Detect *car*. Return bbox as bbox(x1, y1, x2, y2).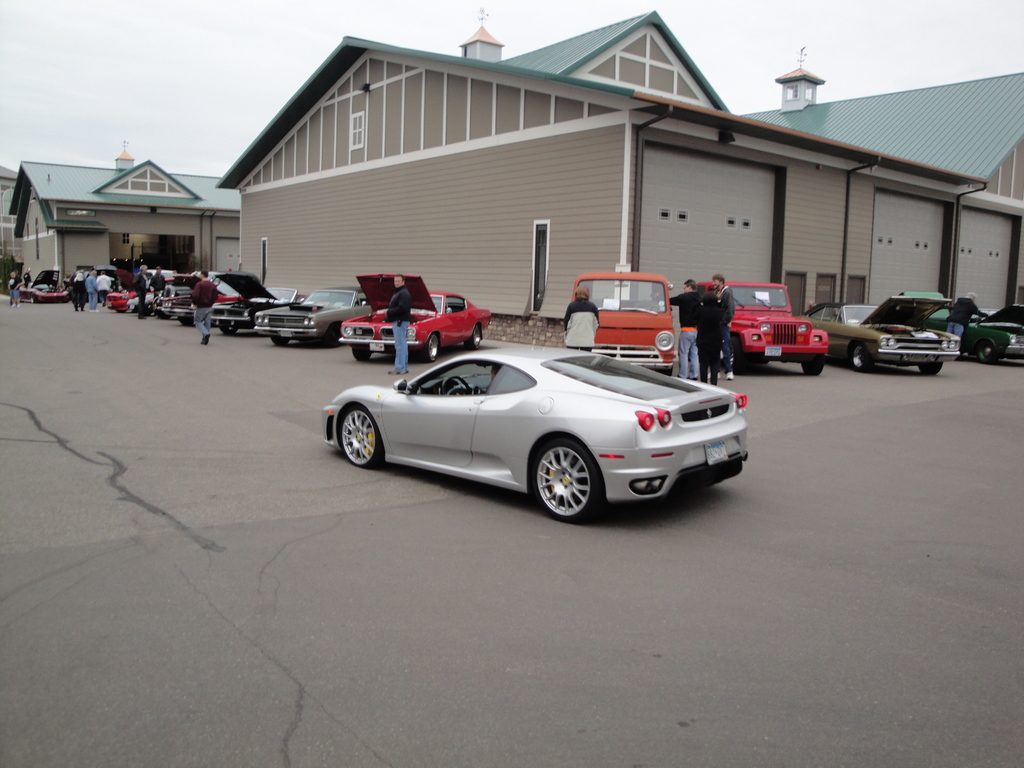
bbox(568, 267, 677, 377).
